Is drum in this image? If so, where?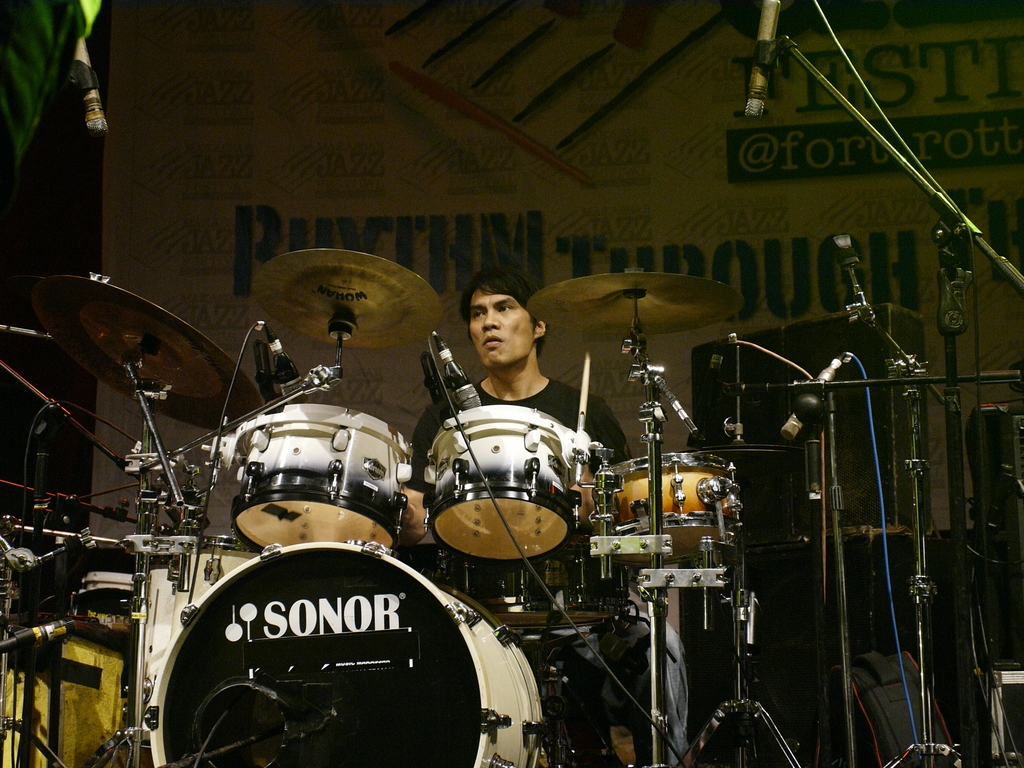
Yes, at BBox(231, 400, 415, 545).
